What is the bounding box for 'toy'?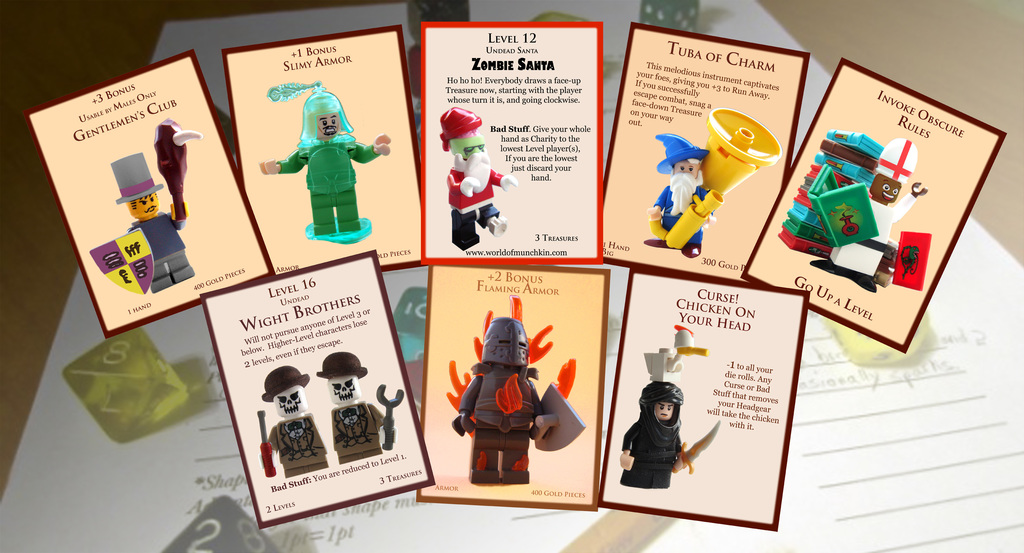
rect(643, 105, 784, 259).
